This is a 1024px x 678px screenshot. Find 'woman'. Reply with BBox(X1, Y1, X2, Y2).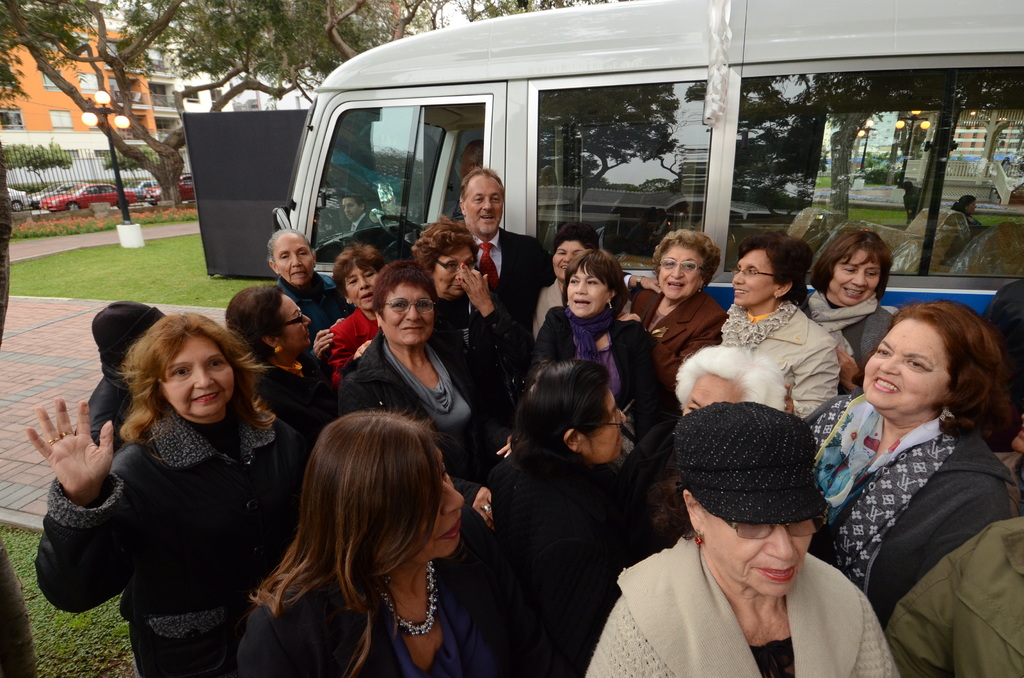
BBox(238, 411, 483, 677).
